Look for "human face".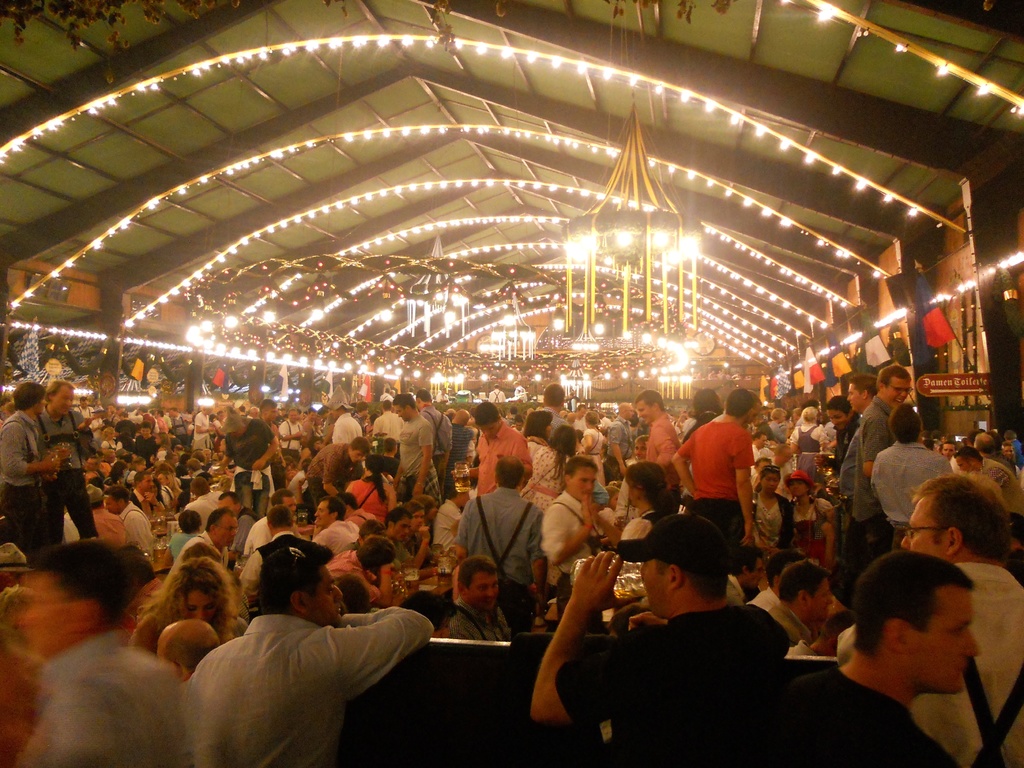
Found: left=1002, top=444, right=1012, bottom=459.
